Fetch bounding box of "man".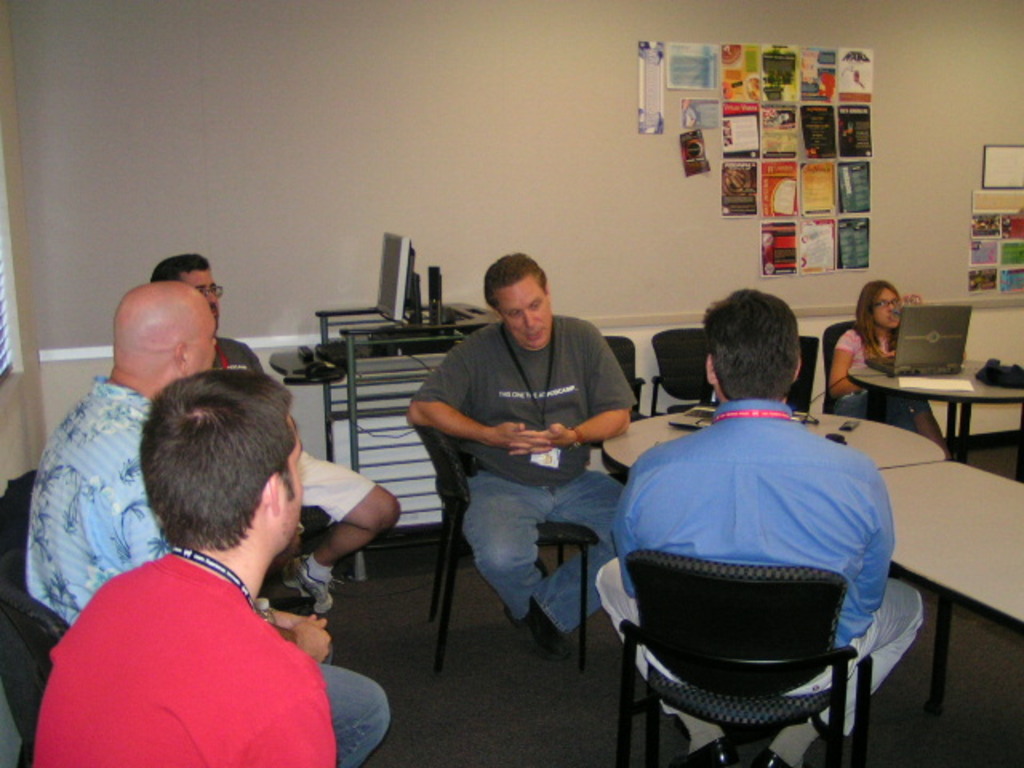
Bbox: [x1=154, y1=240, x2=398, y2=616].
